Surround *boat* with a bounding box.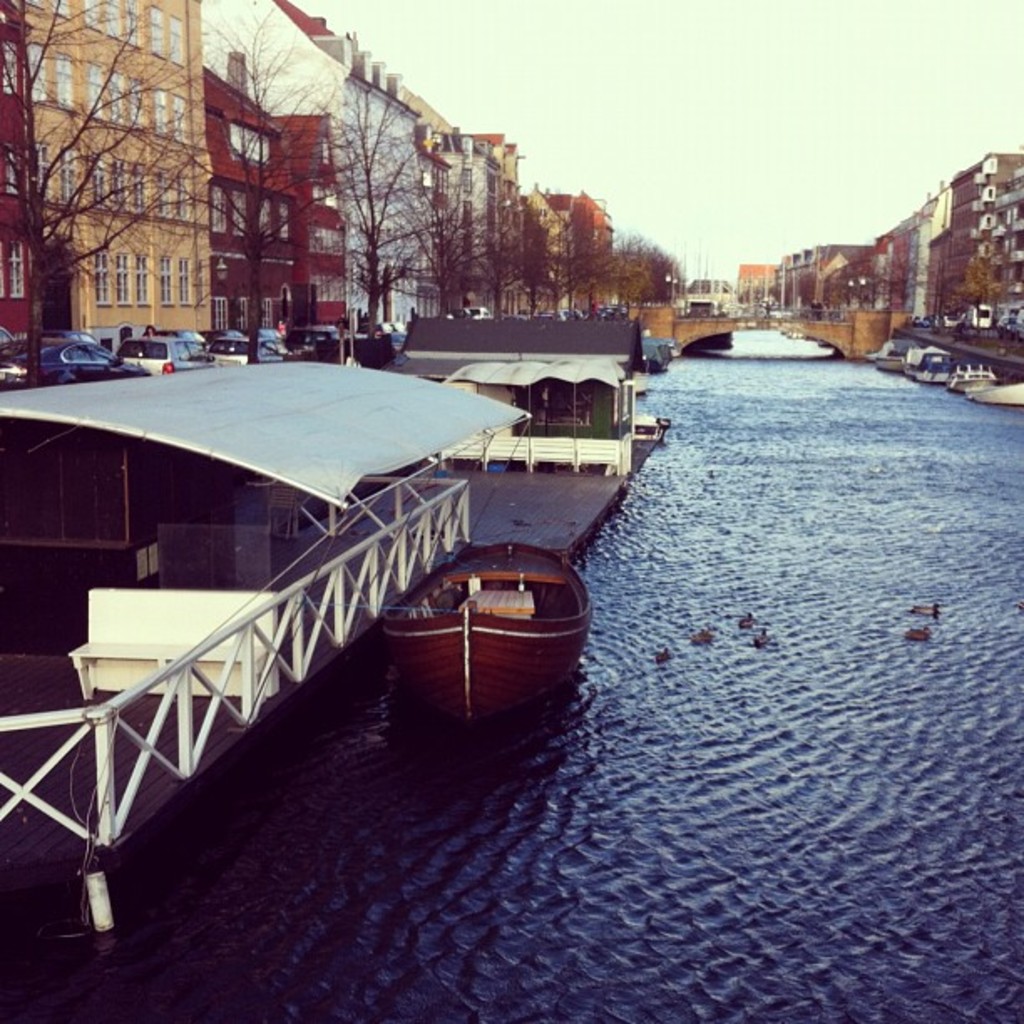
BBox(907, 343, 965, 387).
